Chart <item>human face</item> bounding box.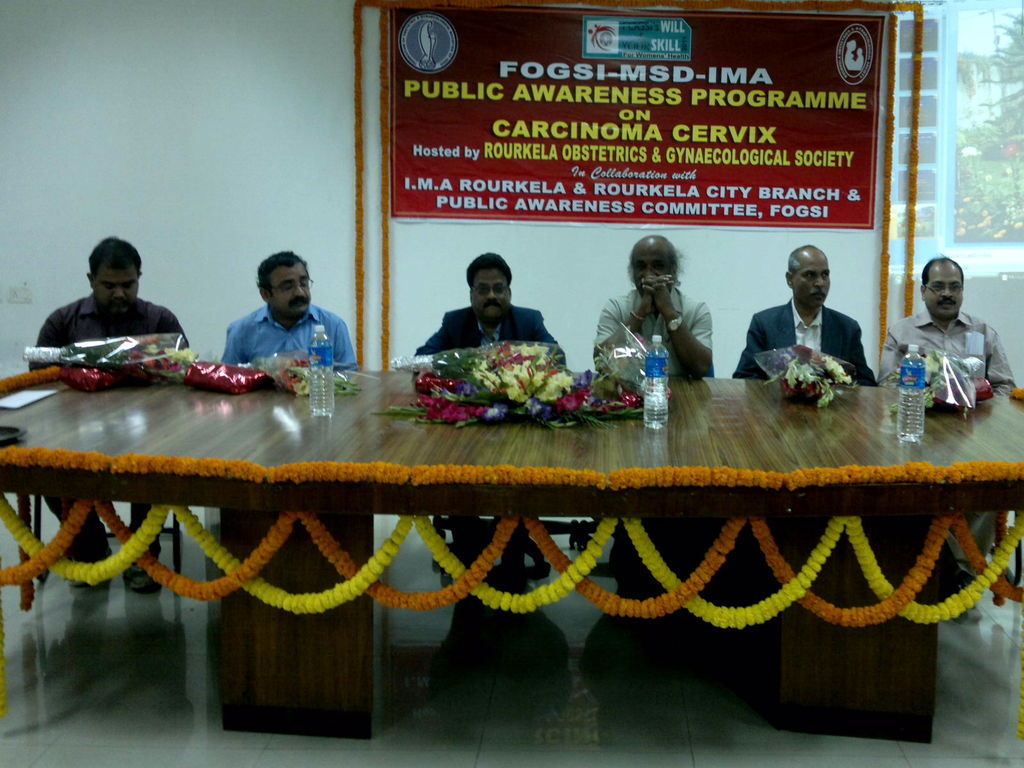
Charted: crop(849, 41, 857, 52).
